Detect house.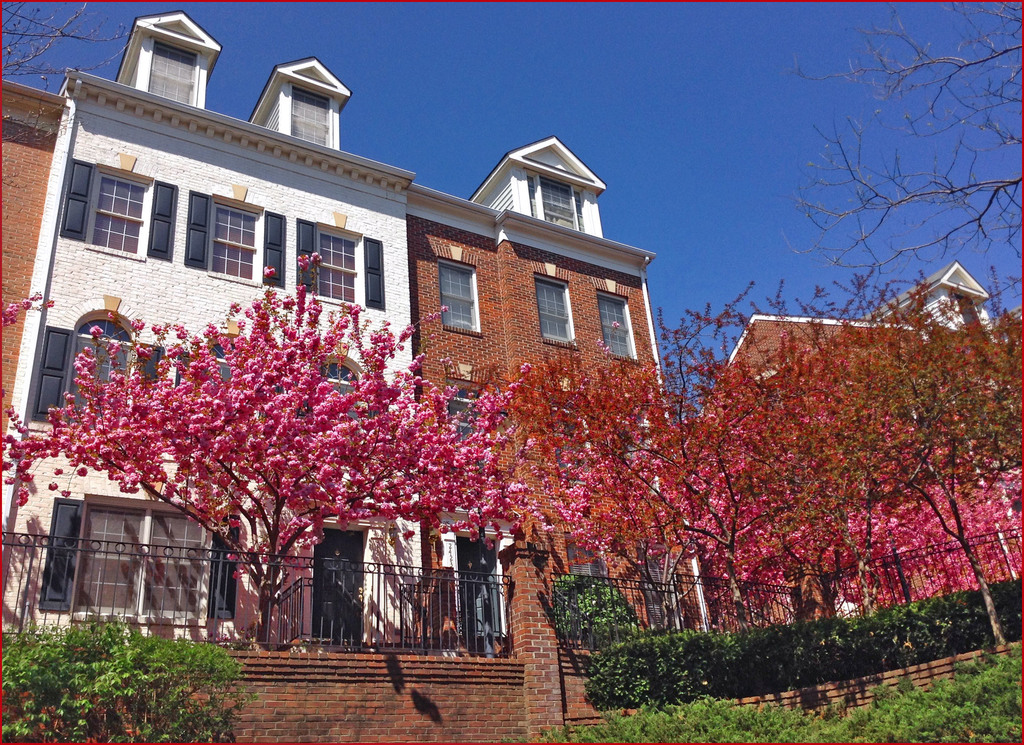
Detected at BBox(678, 260, 1023, 632).
